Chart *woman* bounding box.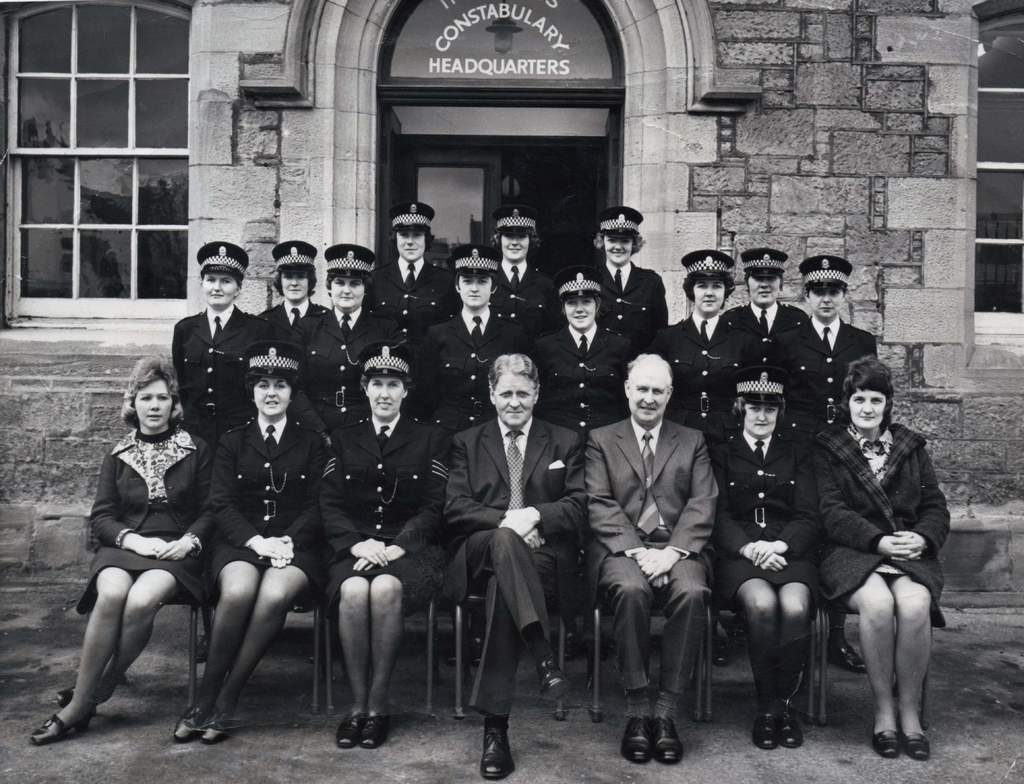
Charted: pyautogui.locateOnScreen(359, 197, 463, 355).
